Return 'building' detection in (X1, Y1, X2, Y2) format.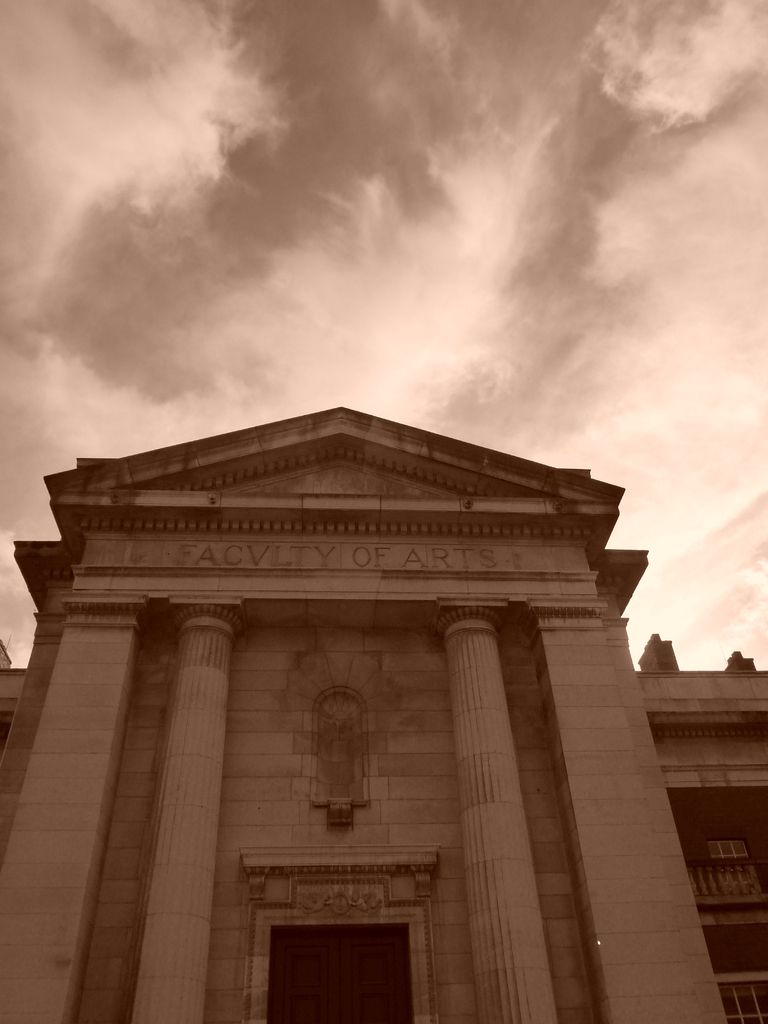
(0, 402, 767, 1023).
